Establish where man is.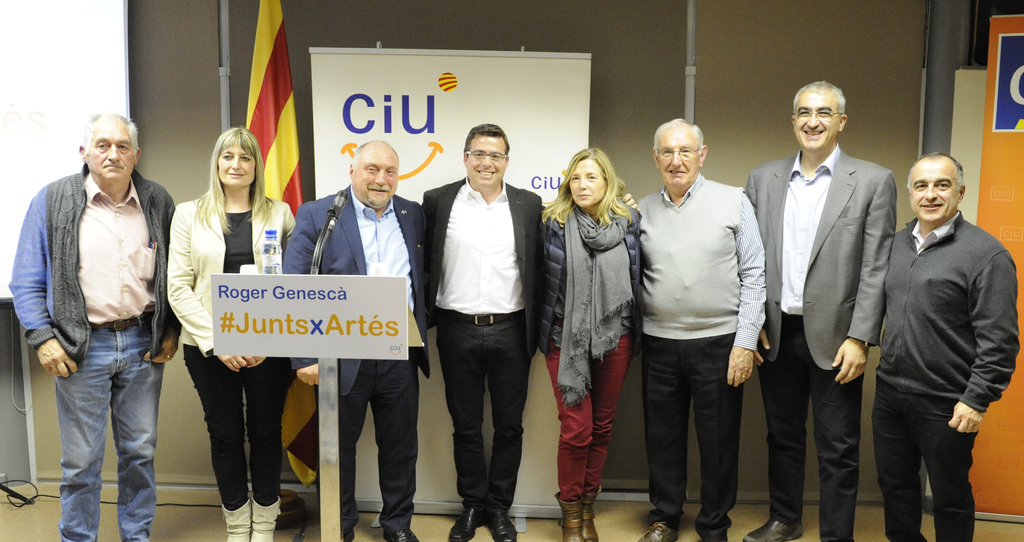
Established at locate(870, 152, 1019, 541).
